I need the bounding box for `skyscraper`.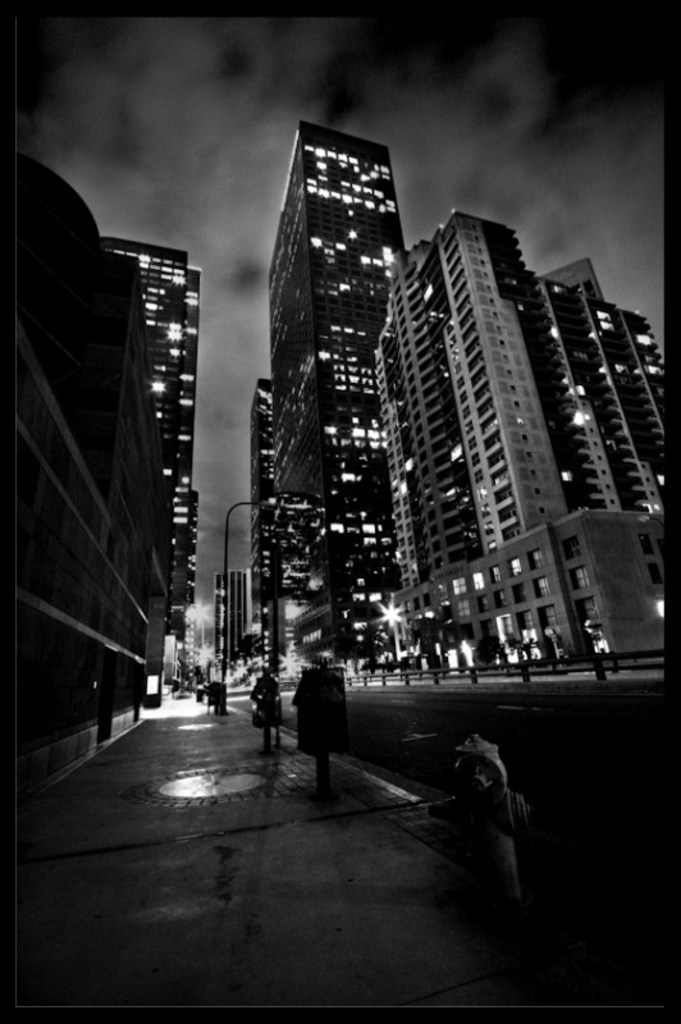
Here it is: locate(259, 83, 433, 703).
